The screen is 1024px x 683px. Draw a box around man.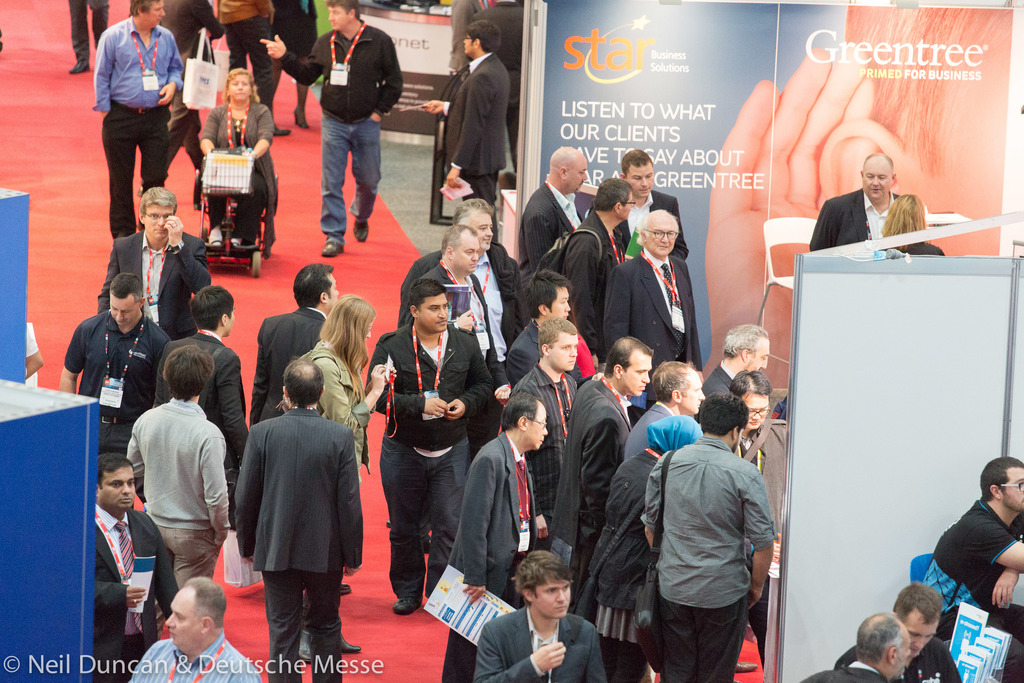
[600, 208, 703, 372].
